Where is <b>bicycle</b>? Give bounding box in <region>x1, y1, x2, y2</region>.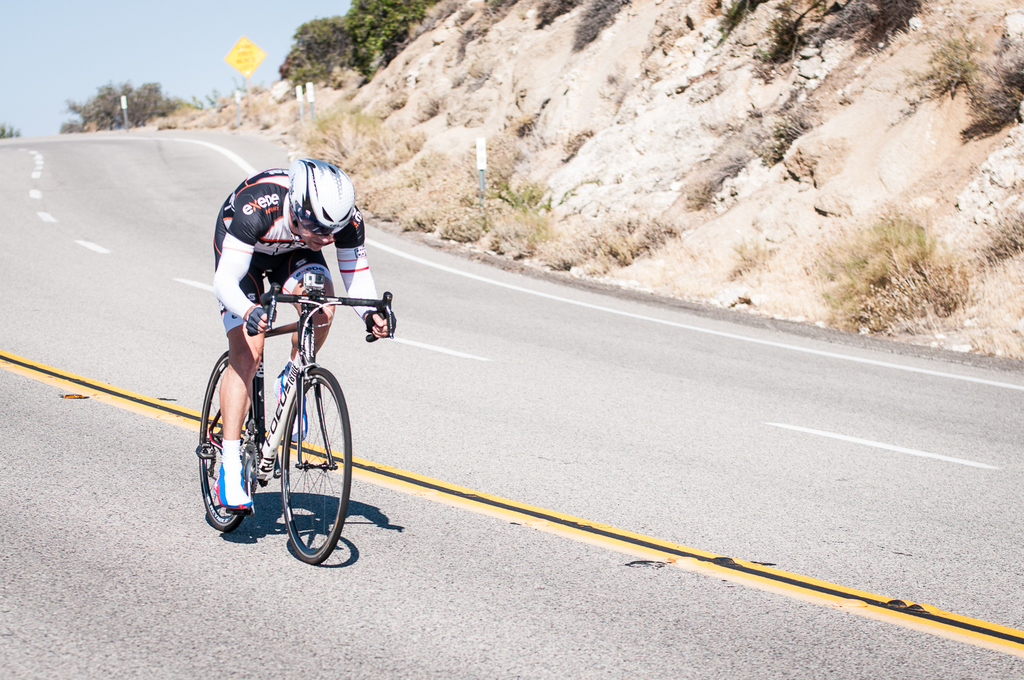
<region>182, 247, 380, 569</region>.
